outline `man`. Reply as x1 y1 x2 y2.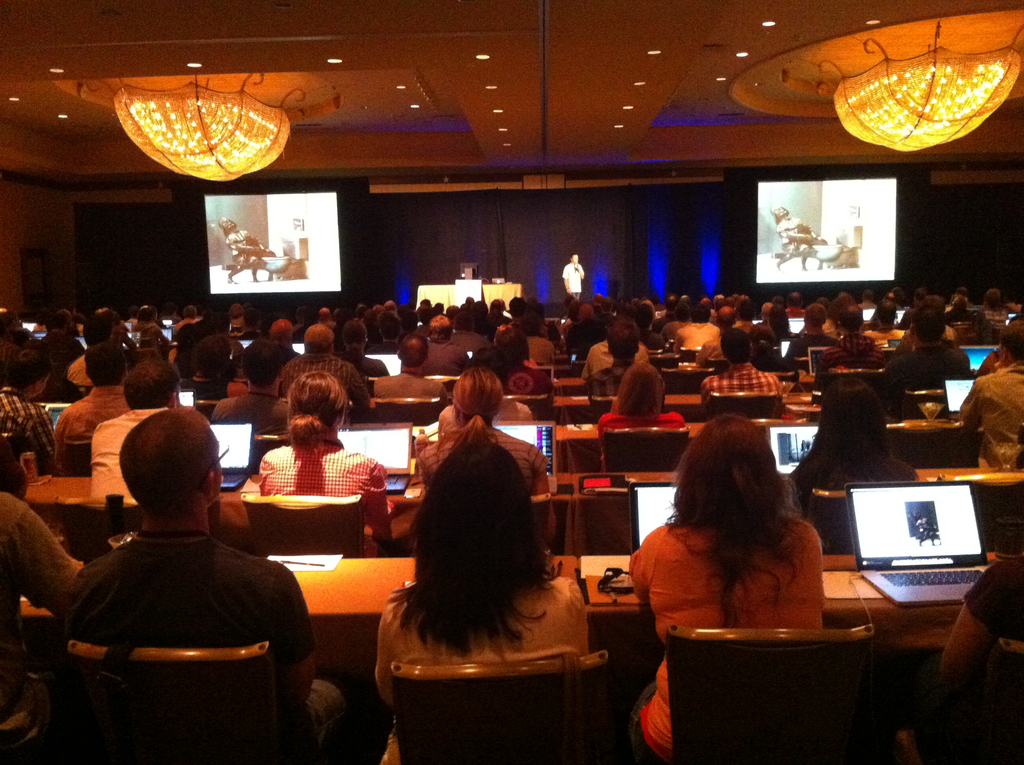
826 312 884 370.
